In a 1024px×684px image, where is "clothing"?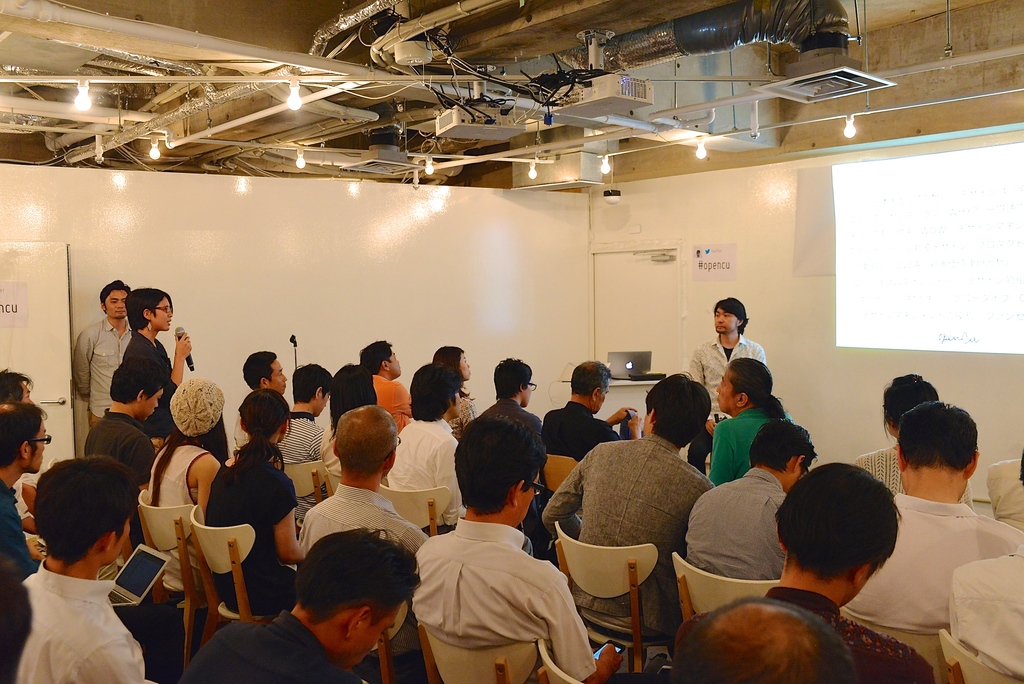
box(172, 601, 355, 683).
